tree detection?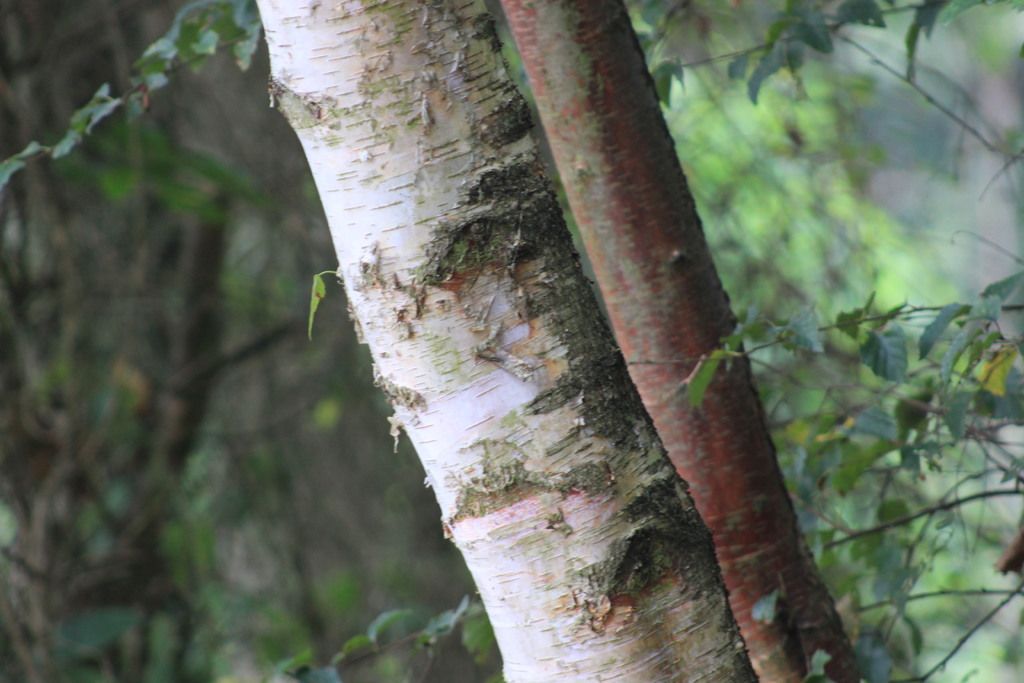
bbox=[495, 0, 868, 680]
